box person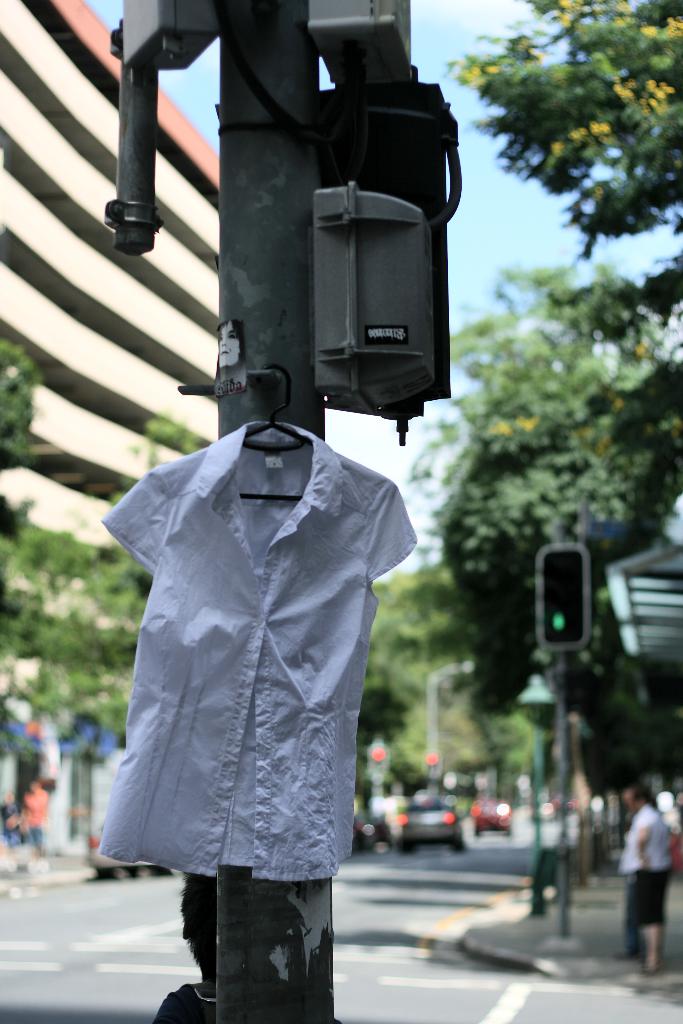
(x1=660, y1=781, x2=682, y2=876)
